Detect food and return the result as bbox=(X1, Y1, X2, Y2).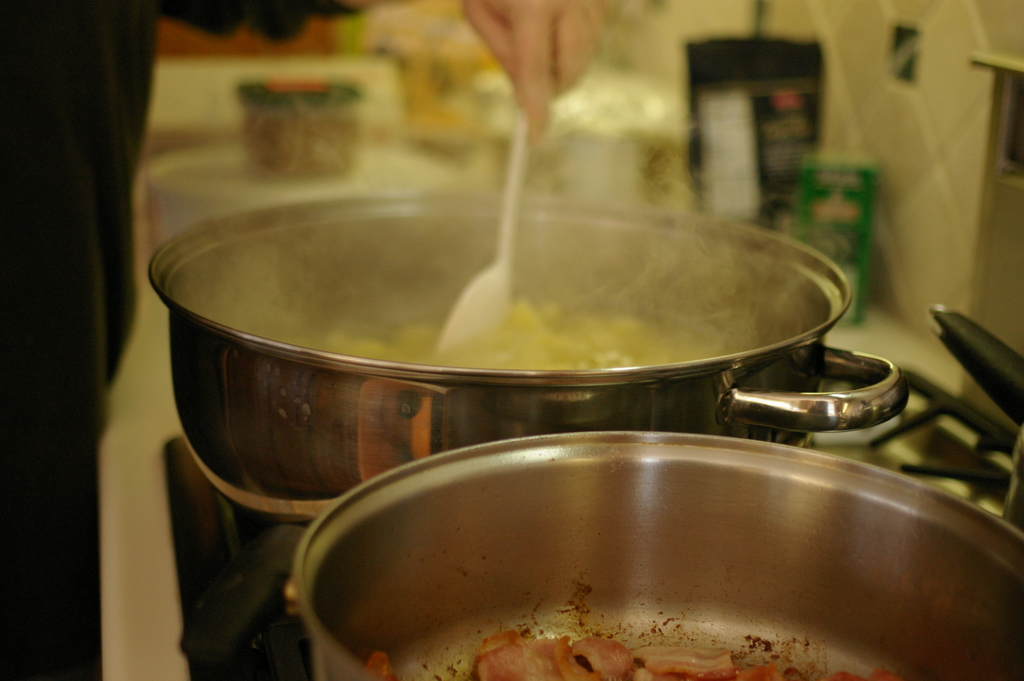
bbox=(254, 106, 358, 180).
